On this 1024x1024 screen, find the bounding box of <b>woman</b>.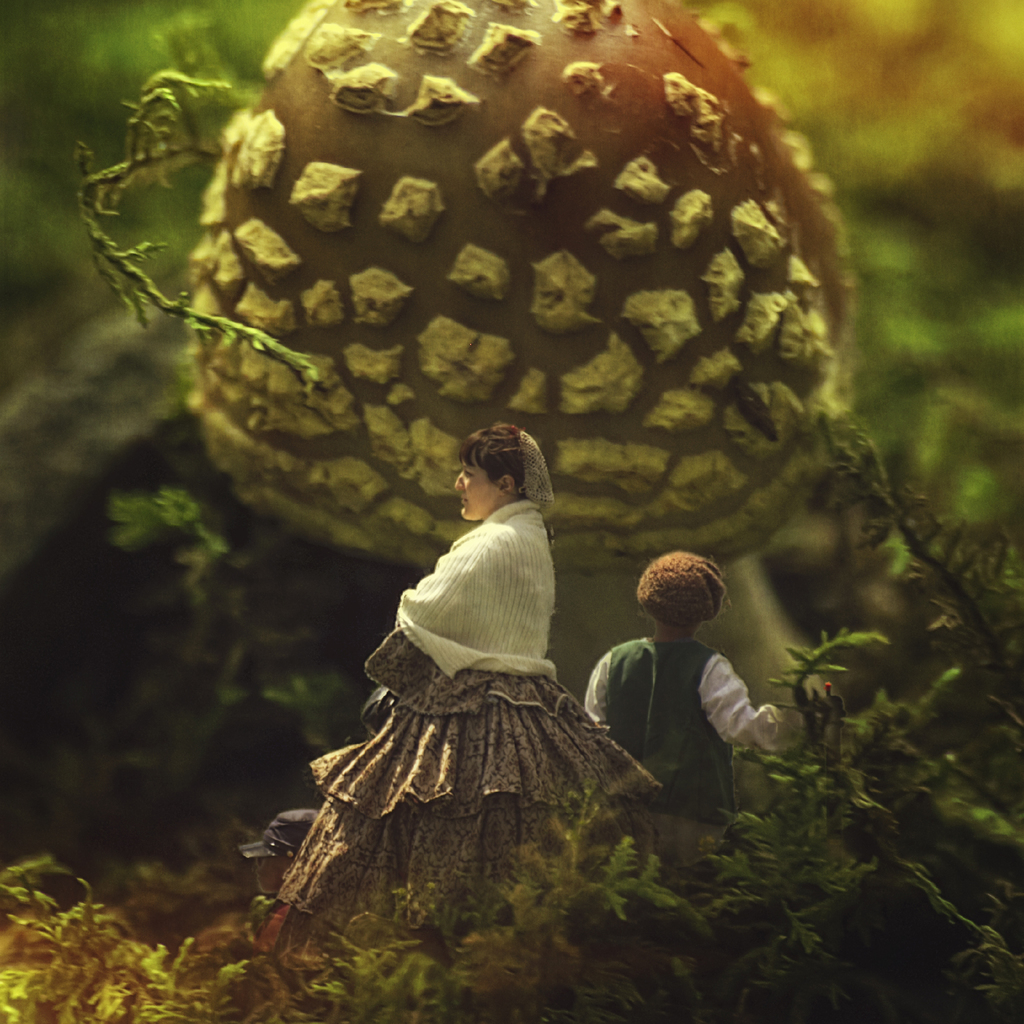
Bounding box: locate(285, 390, 657, 948).
